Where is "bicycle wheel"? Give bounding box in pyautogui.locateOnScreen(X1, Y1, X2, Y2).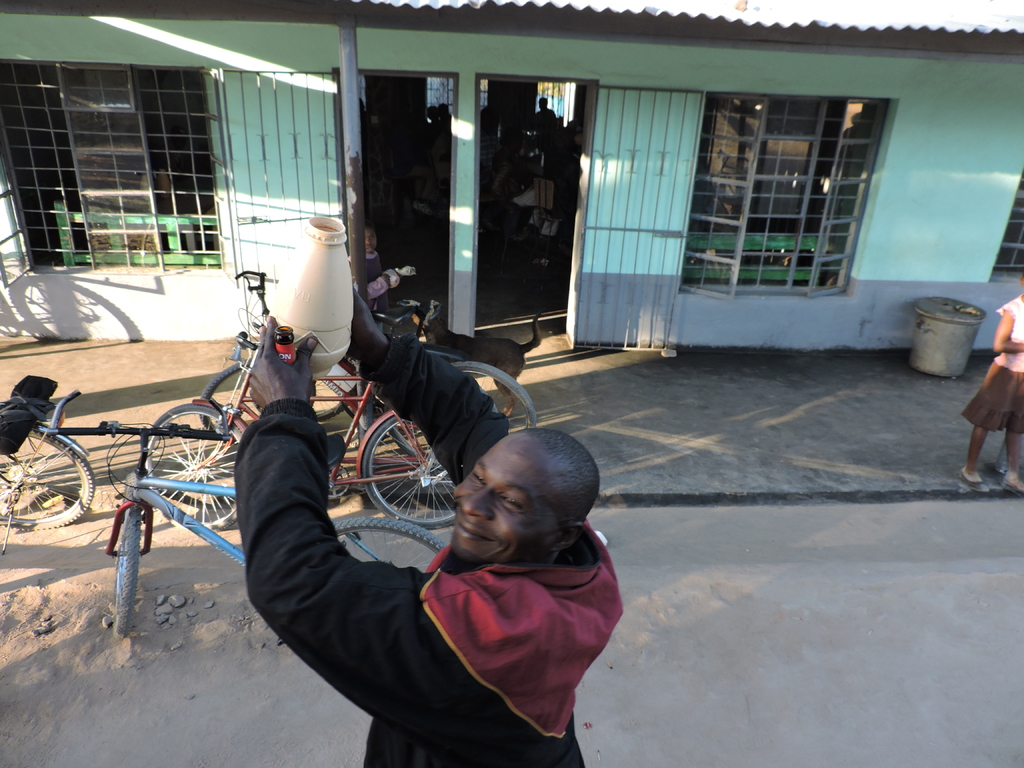
pyautogui.locateOnScreen(361, 414, 456, 532).
